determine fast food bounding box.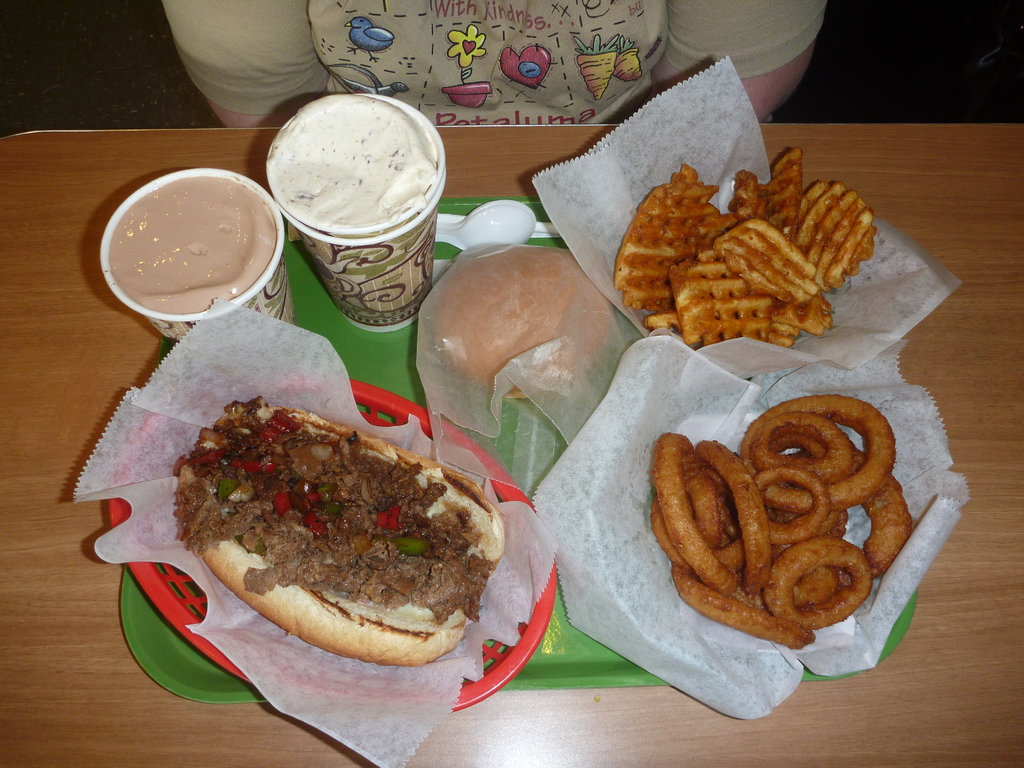
Determined: Rect(753, 469, 838, 538).
